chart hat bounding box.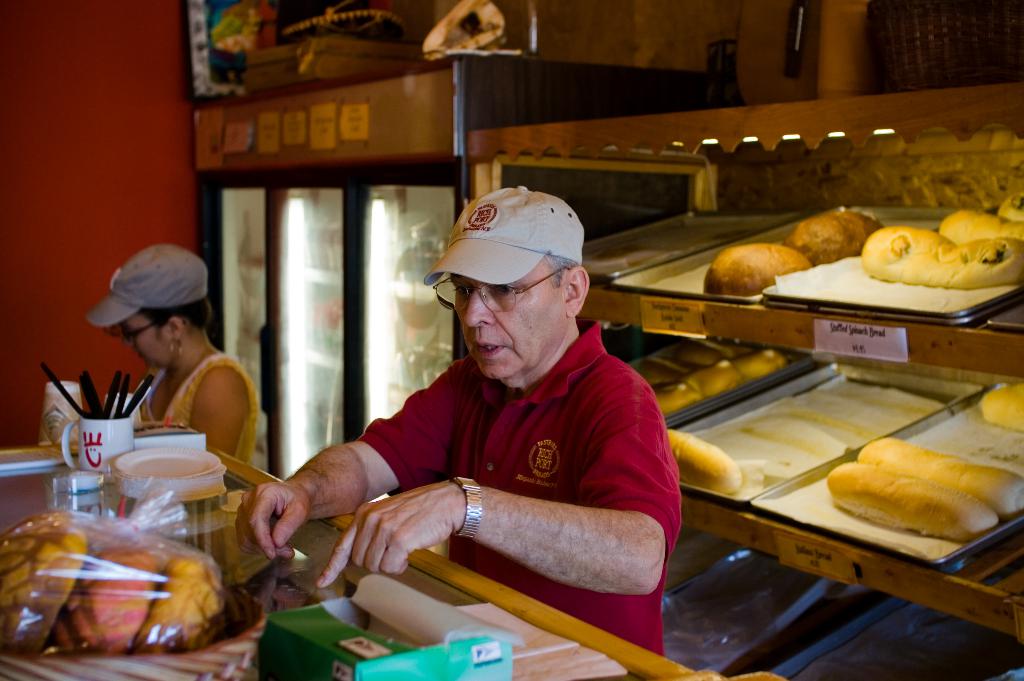
Charted: [420,180,589,284].
